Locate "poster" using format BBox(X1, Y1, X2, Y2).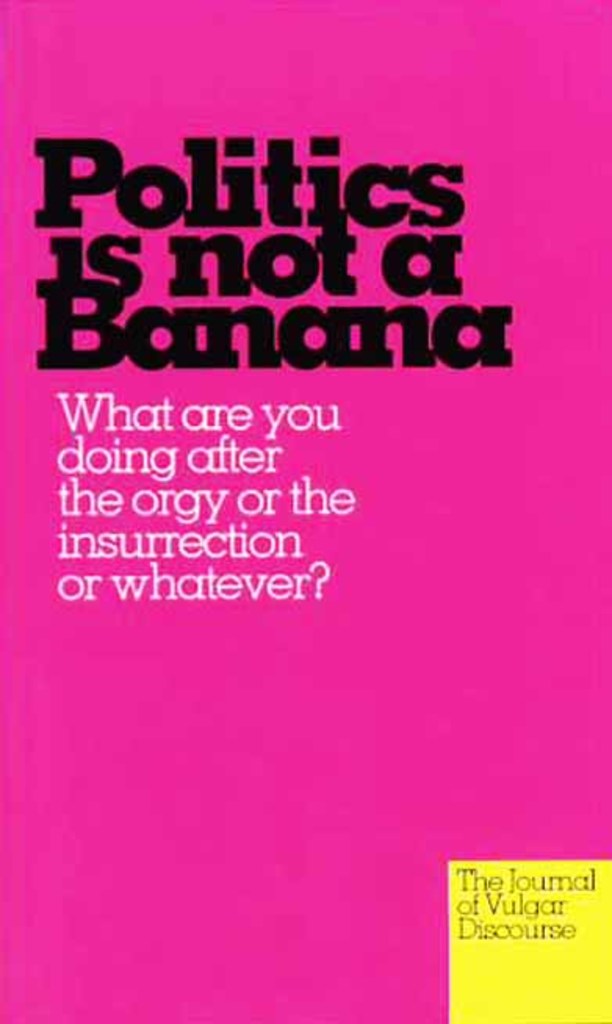
BBox(0, 0, 610, 1022).
